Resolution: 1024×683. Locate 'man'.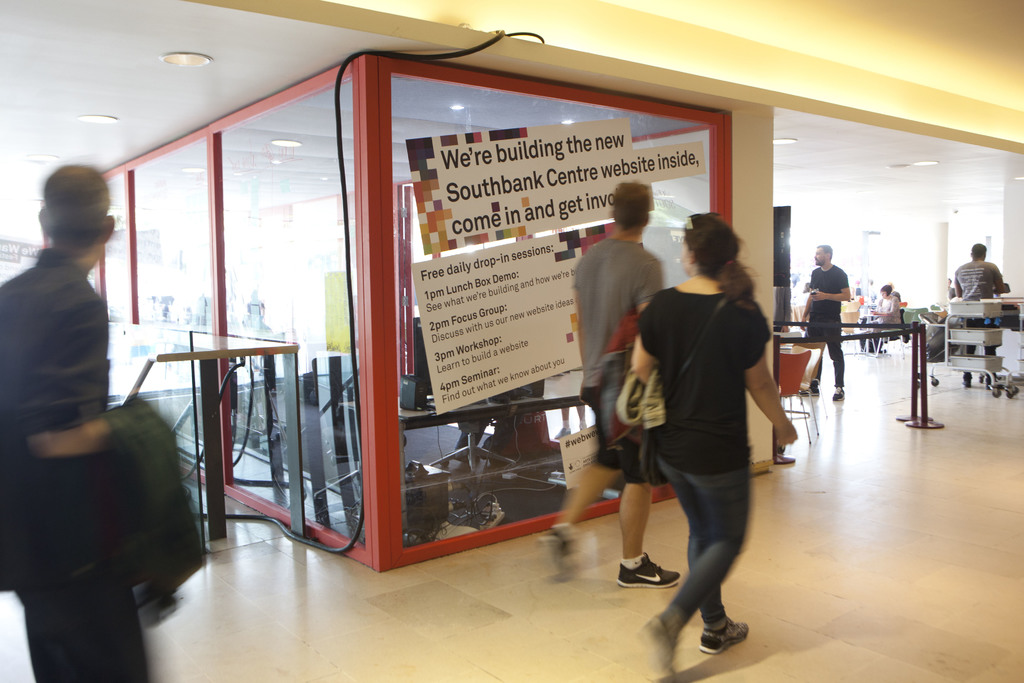
4 136 167 596.
